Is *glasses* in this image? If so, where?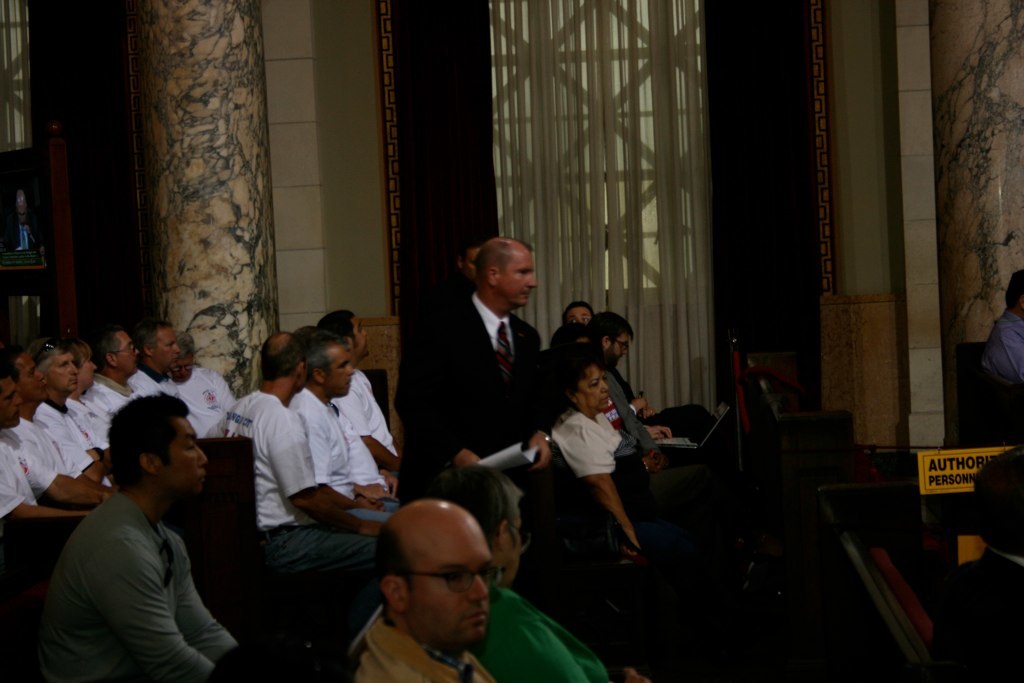
Yes, at pyautogui.locateOnScreen(410, 563, 500, 593).
